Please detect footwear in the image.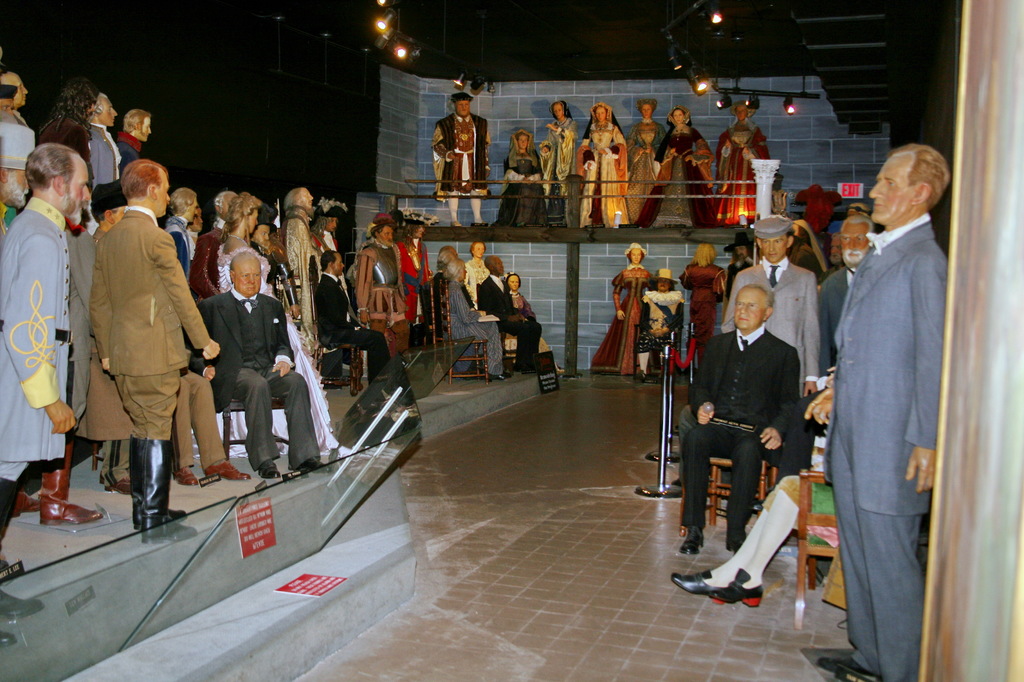
Rect(670, 571, 712, 594).
